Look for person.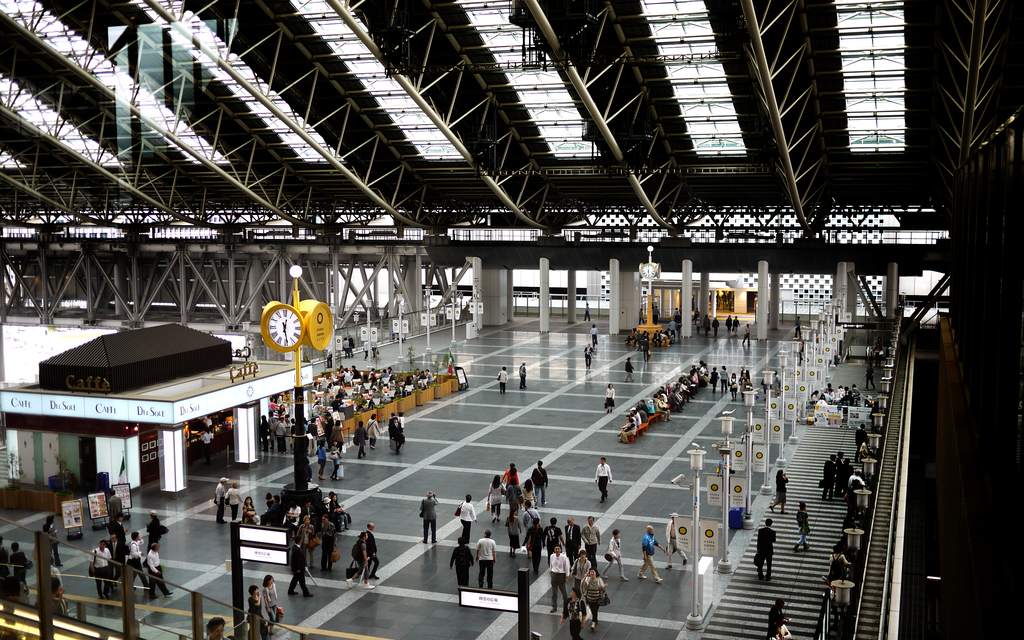
Found: bbox(757, 518, 777, 579).
